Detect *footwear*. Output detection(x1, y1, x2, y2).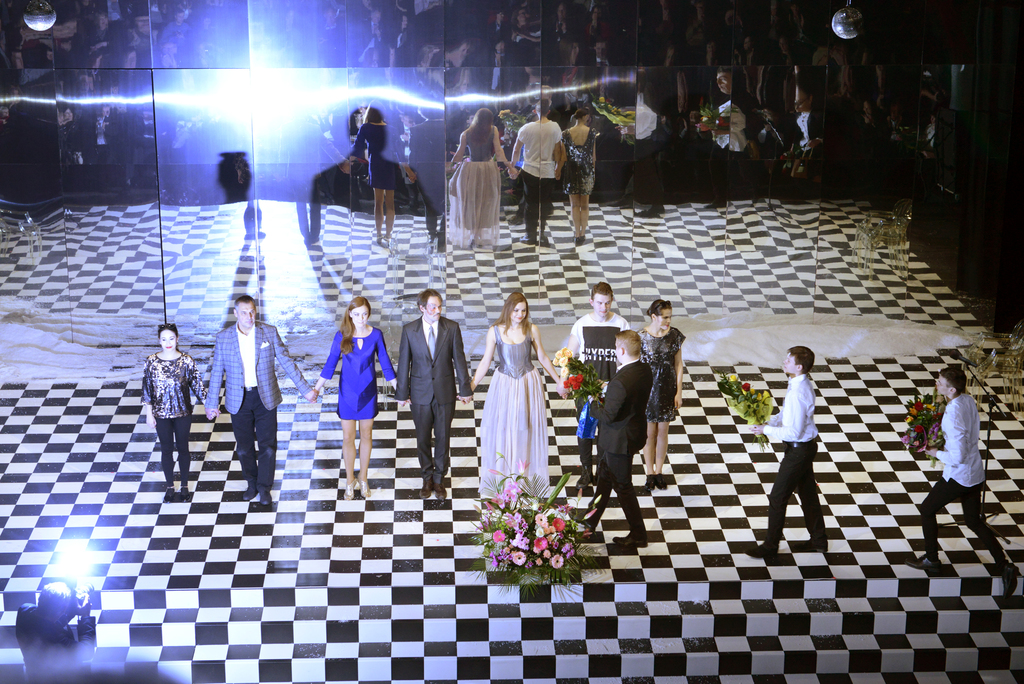
detection(420, 478, 434, 498).
